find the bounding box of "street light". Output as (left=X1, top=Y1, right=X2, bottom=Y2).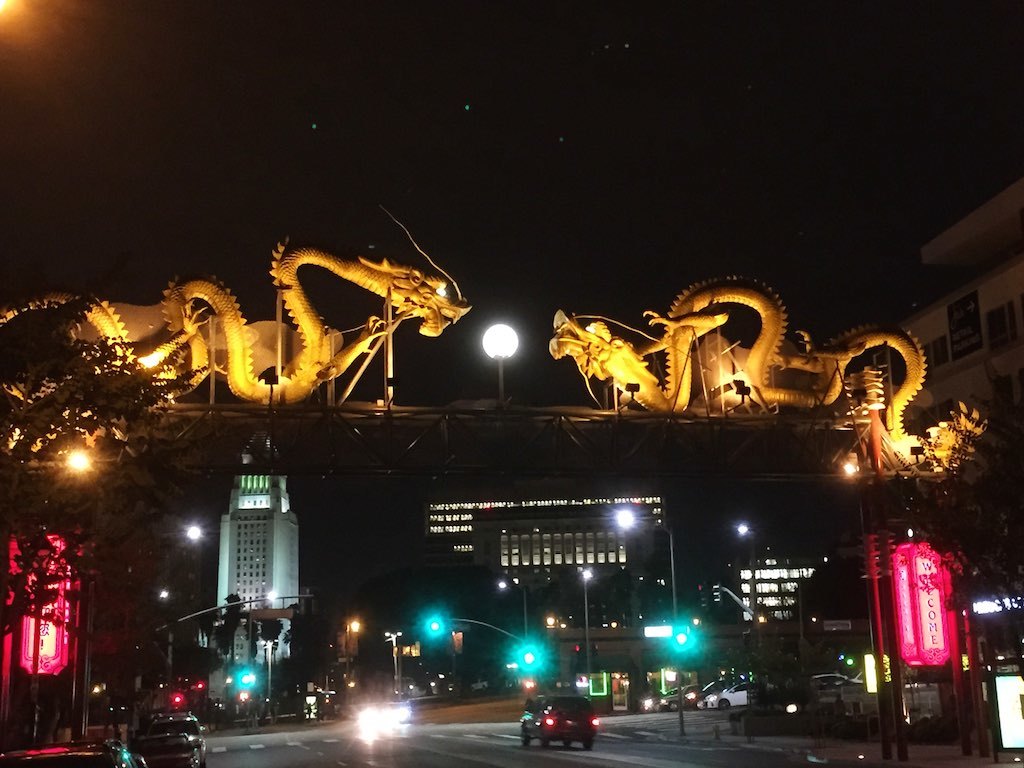
(left=478, top=316, right=517, bottom=412).
